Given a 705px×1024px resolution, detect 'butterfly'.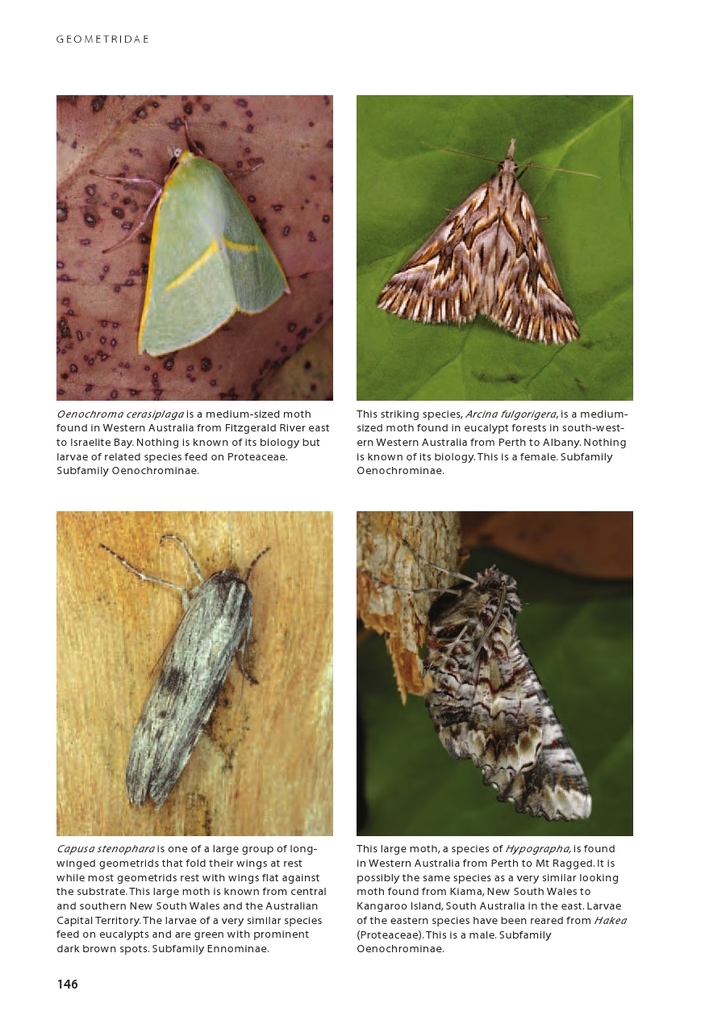
region(100, 530, 270, 808).
